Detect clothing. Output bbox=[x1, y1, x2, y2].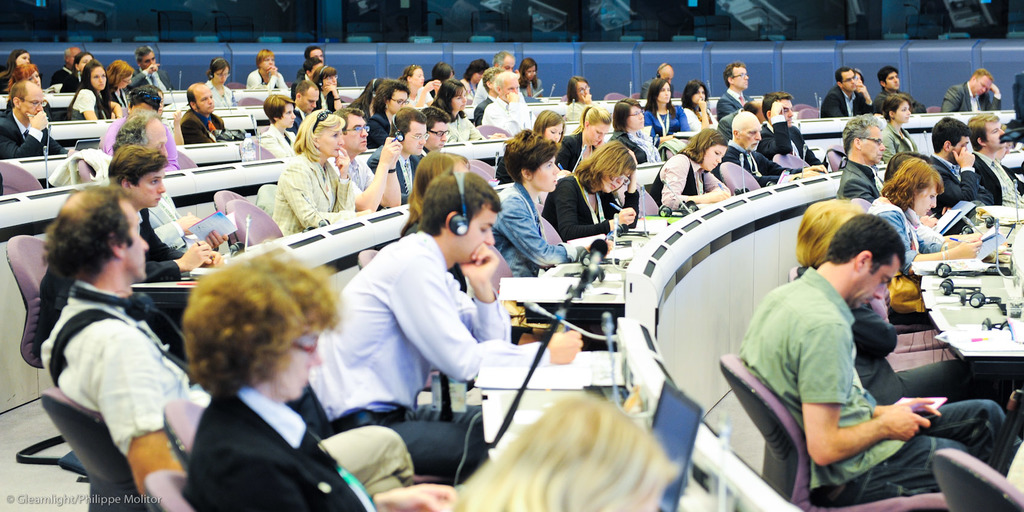
bbox=[367, 141, 426, 202].
